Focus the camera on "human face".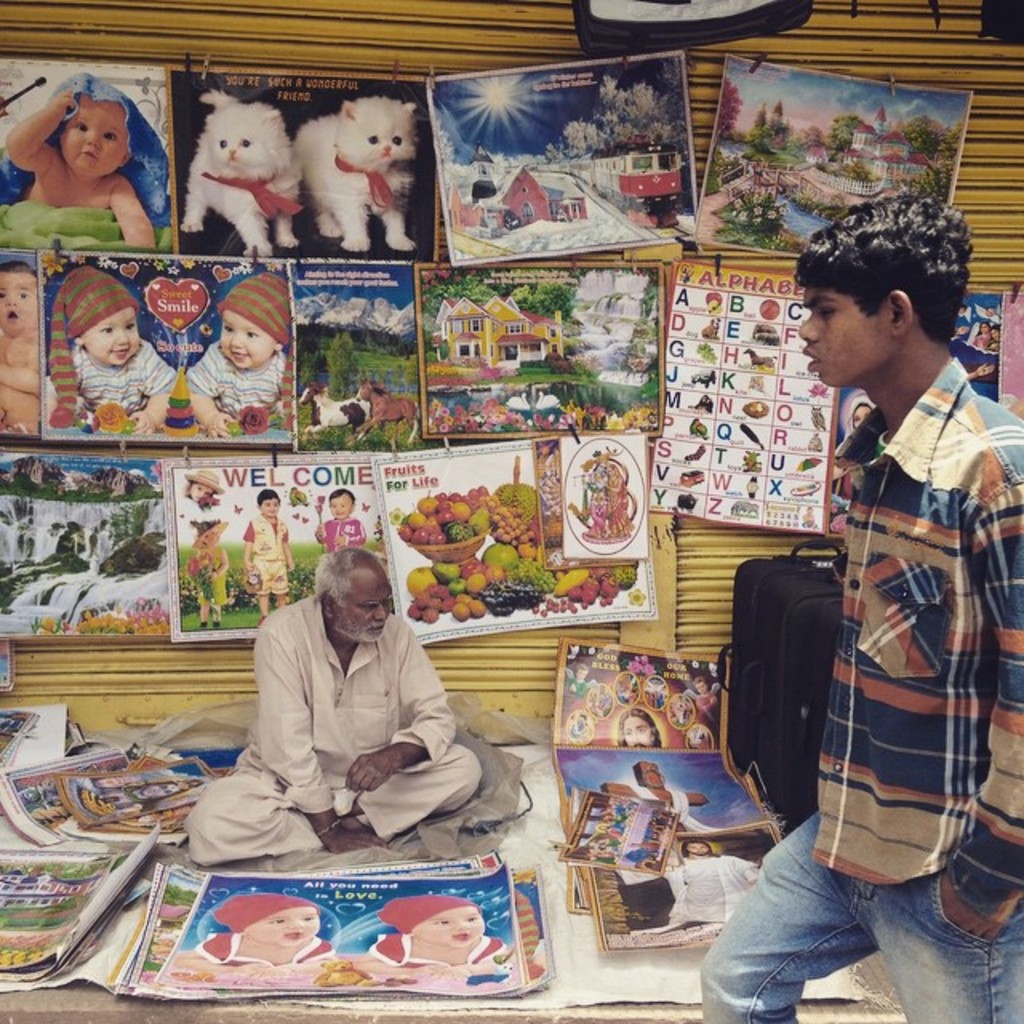
Focus region: [left=61, top=101, right=123, bottom=176].
